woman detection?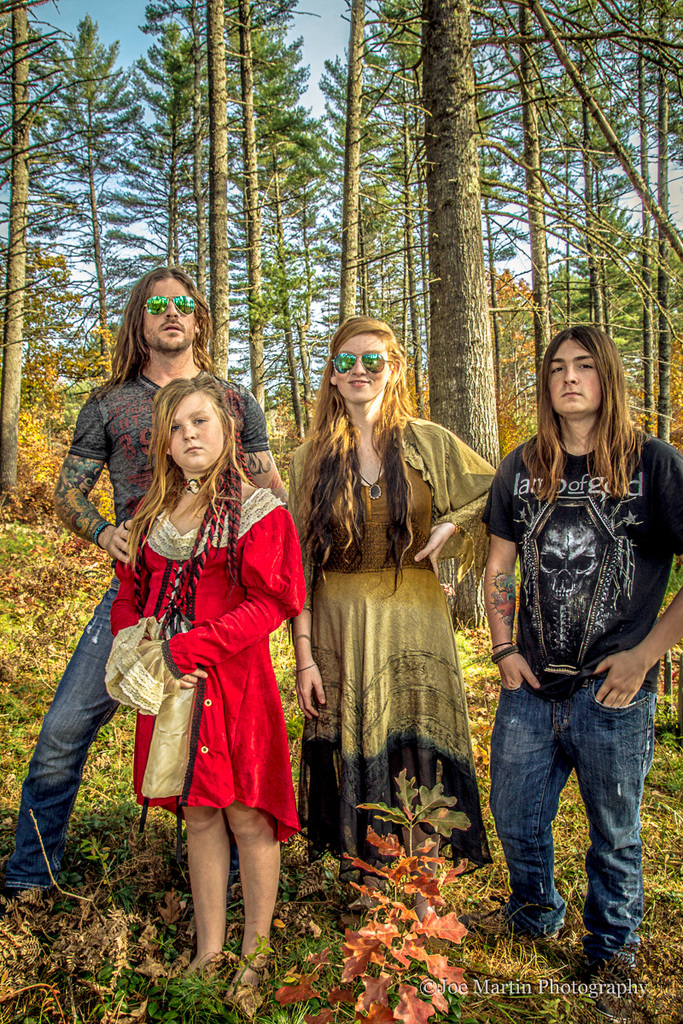
rect(295, 329, 491, 893)
